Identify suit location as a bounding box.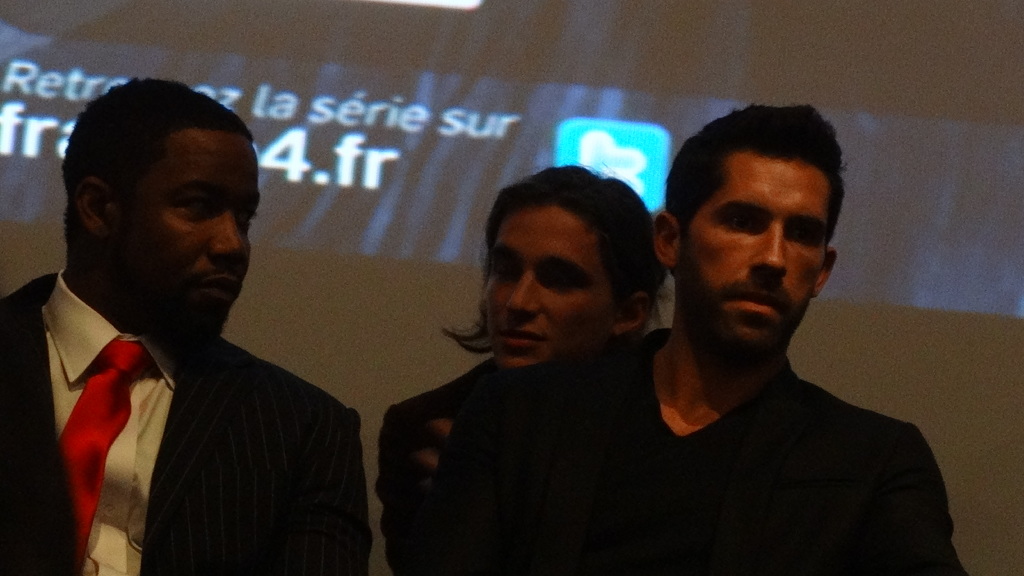
(427, 327, 967, 575).
